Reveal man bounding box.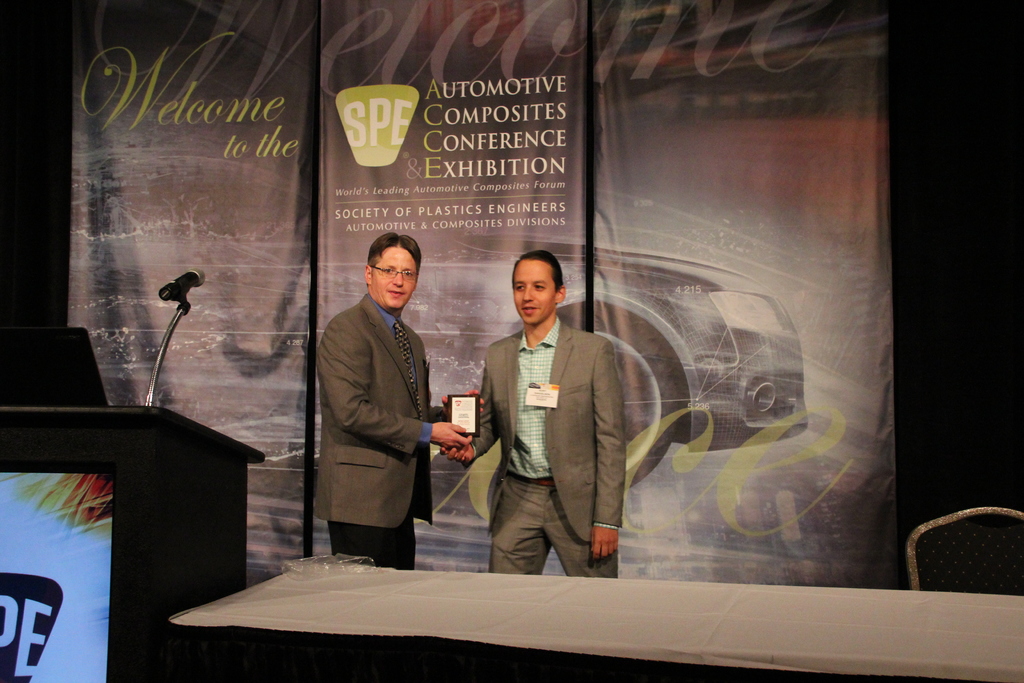
Revealed: <box>320,235,485,561</box>.
